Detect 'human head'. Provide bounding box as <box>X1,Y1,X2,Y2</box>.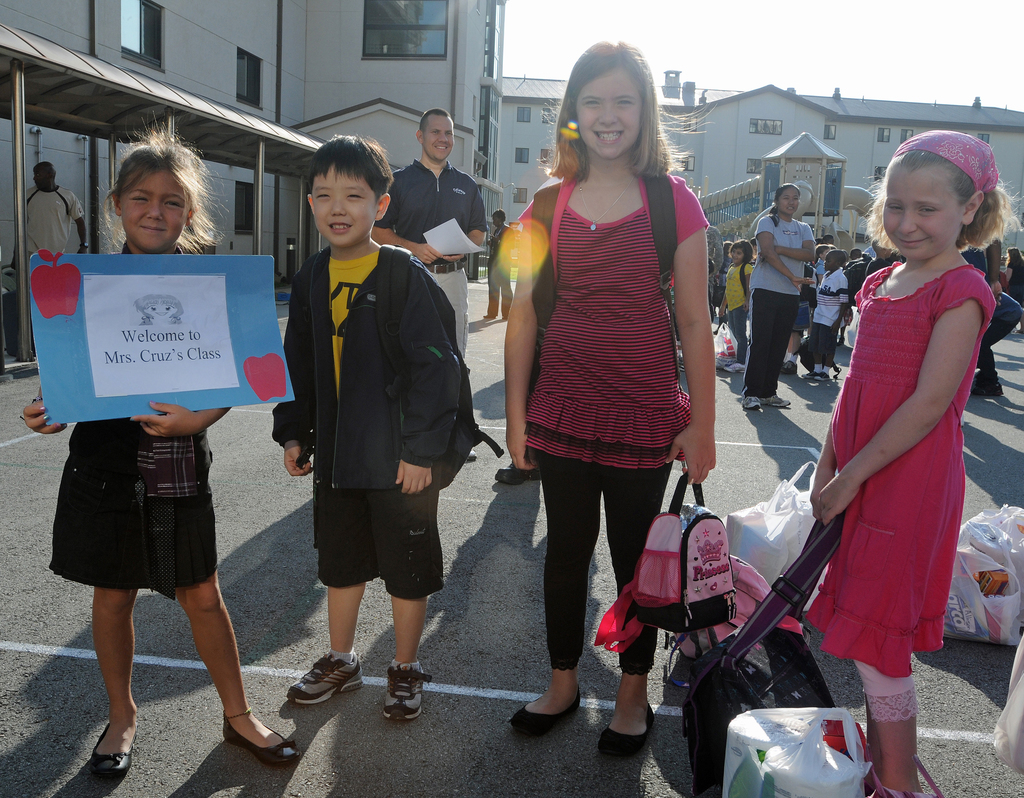
<box>492,206,508,226</box>.
